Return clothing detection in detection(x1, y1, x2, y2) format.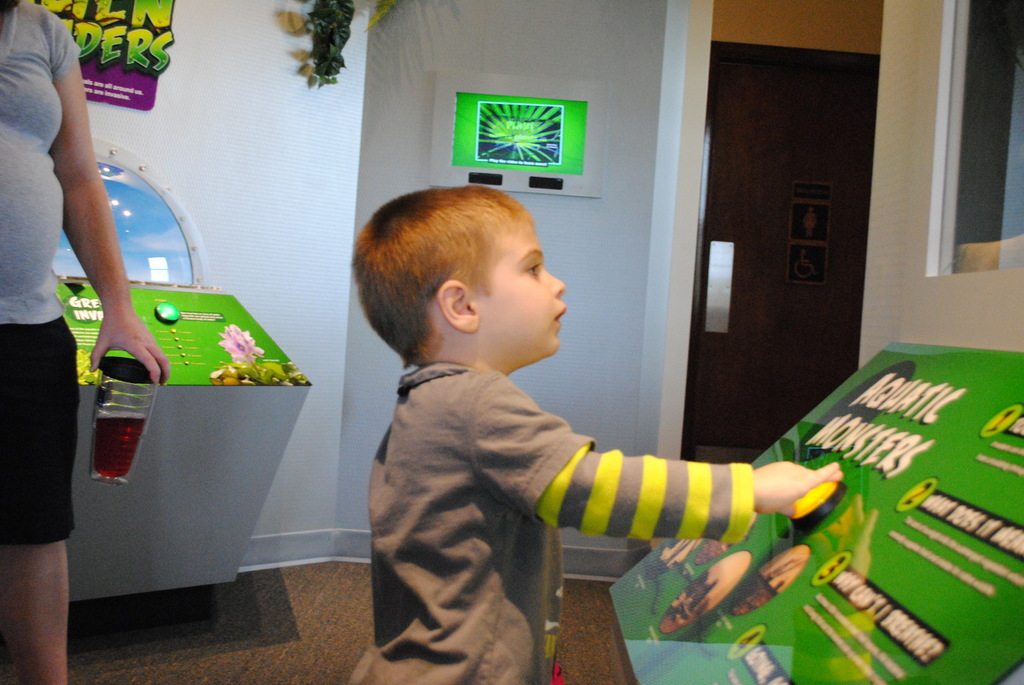
detection(0, 310, 84, 544).
